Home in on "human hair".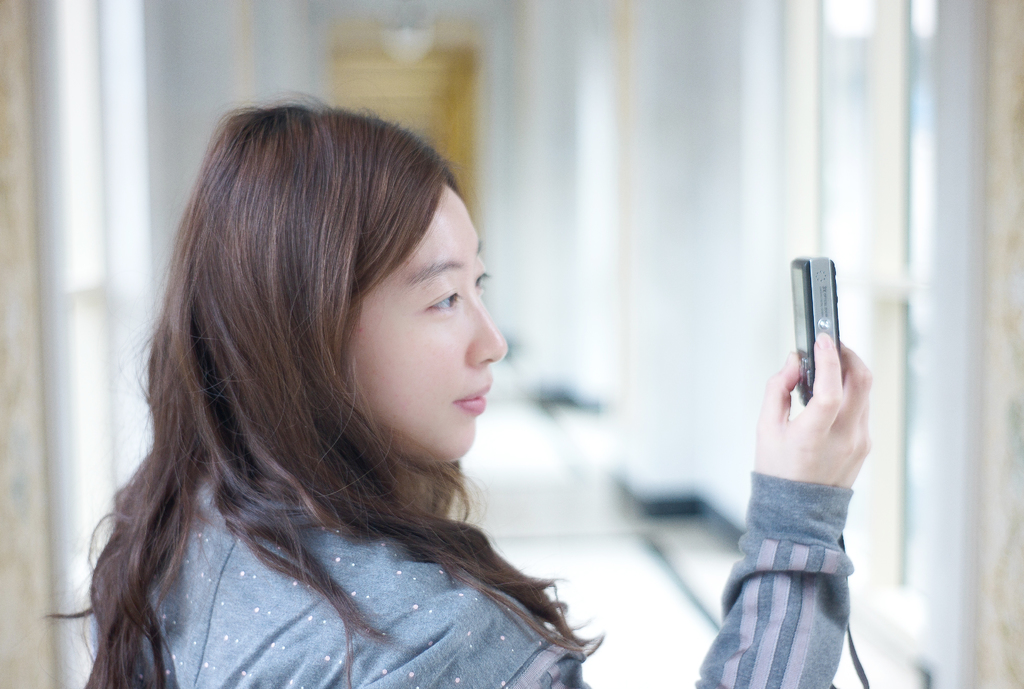
Homed in at <region>105, 116, 541, 669</region>.
